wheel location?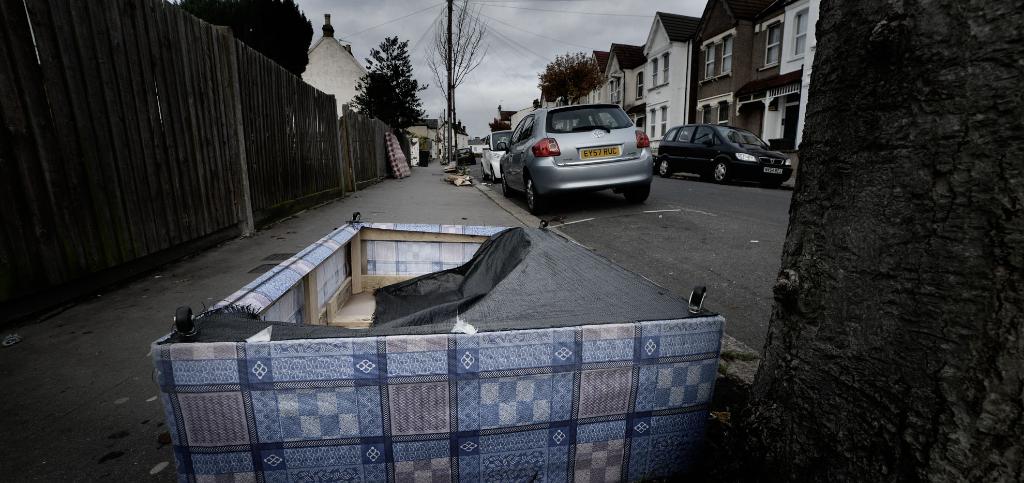
x1=527, y1=176, x2=554, y2=213
